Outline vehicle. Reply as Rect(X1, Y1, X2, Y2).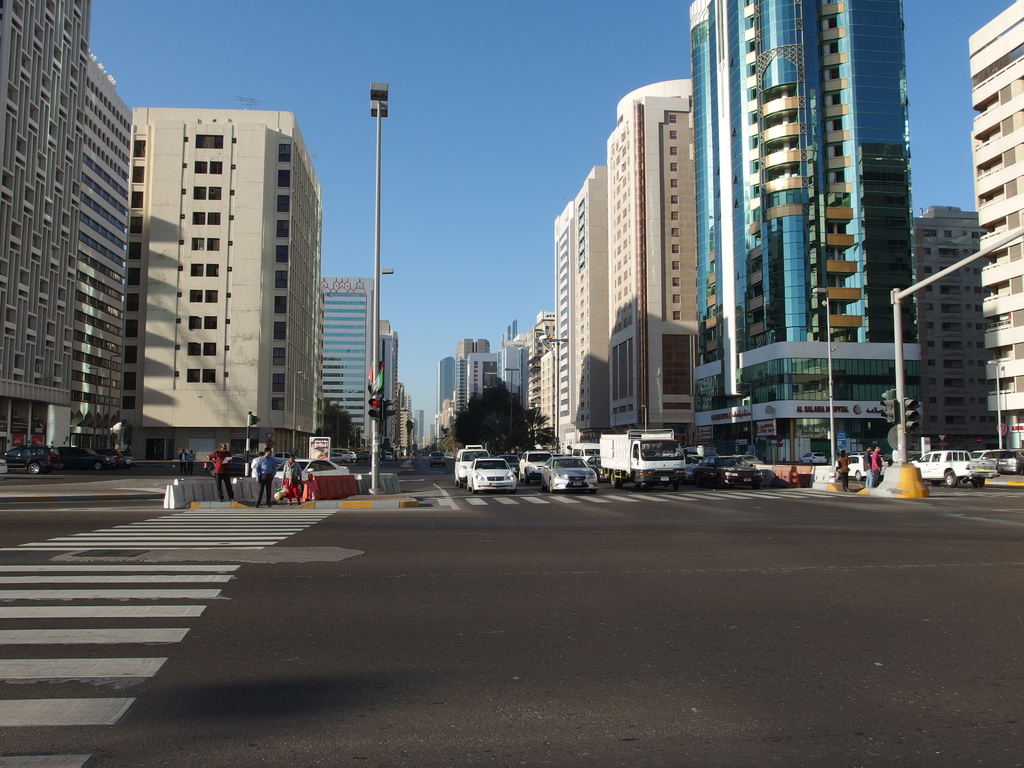
Rect(344, 450, 355, 462).
